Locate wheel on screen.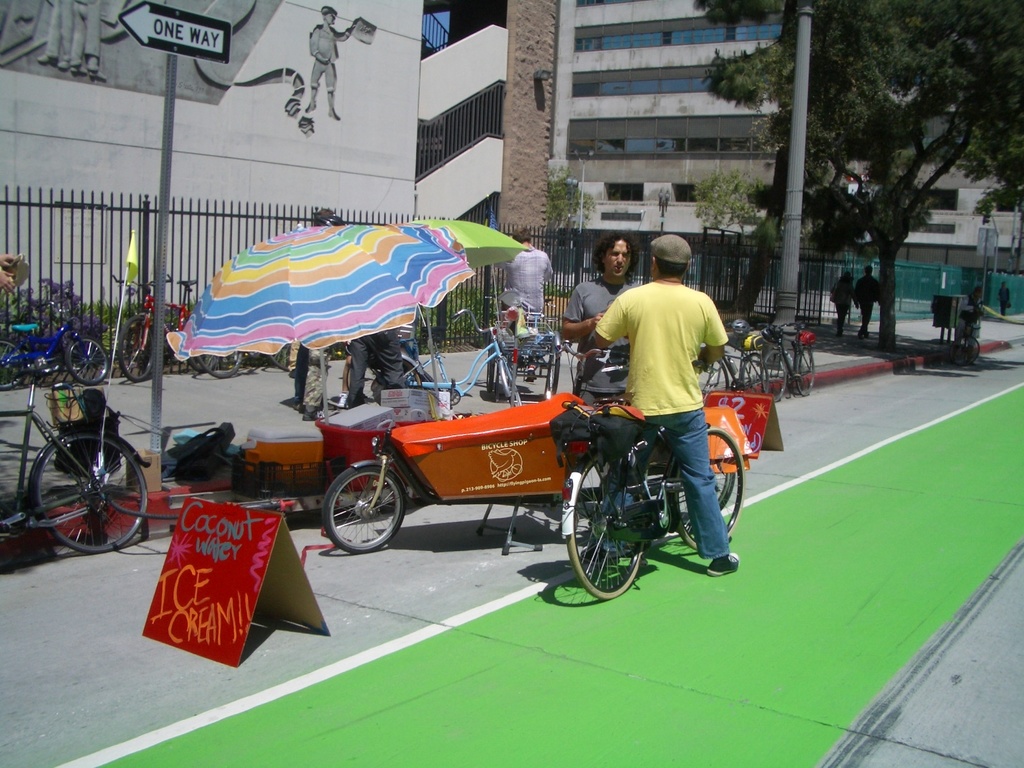
On screen at rect(963, 348, 974, 363).
